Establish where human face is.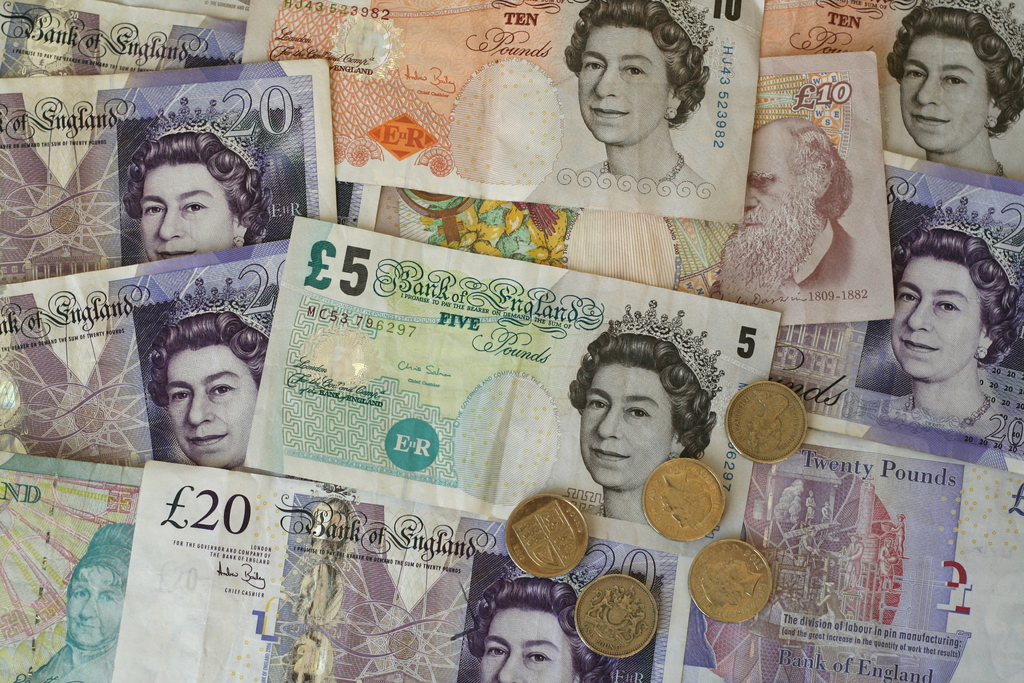
Established at {"left": 897, "top": 37, "right": 985, "bottom": 154}.
